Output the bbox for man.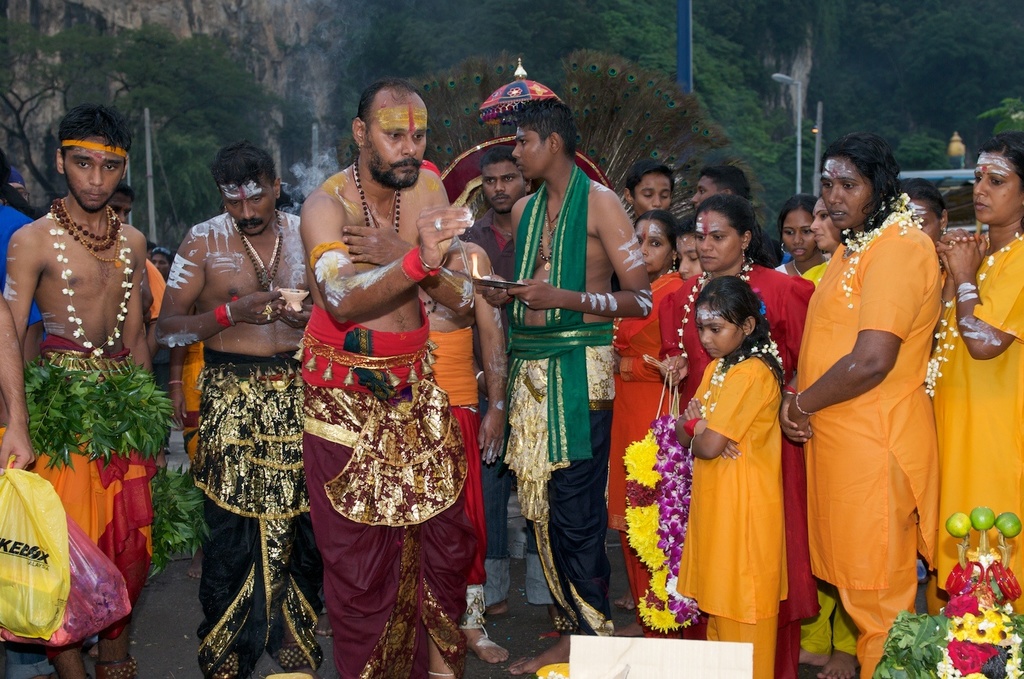
left=279, top=71, right=495, bottom=655.
